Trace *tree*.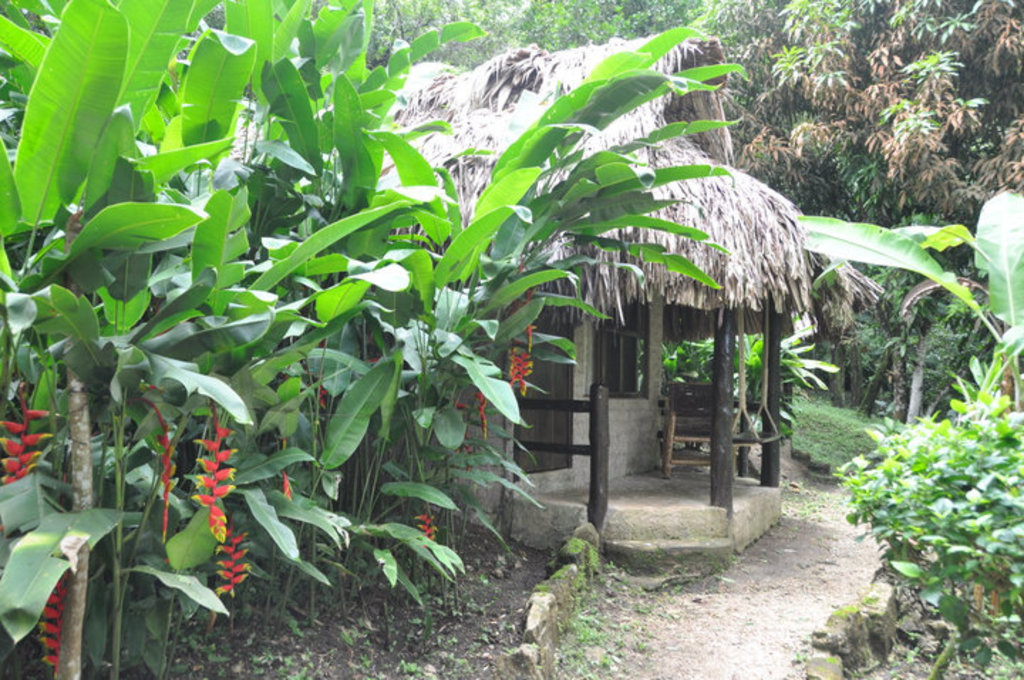
Traced to box=[367, 0, 509, 64].
